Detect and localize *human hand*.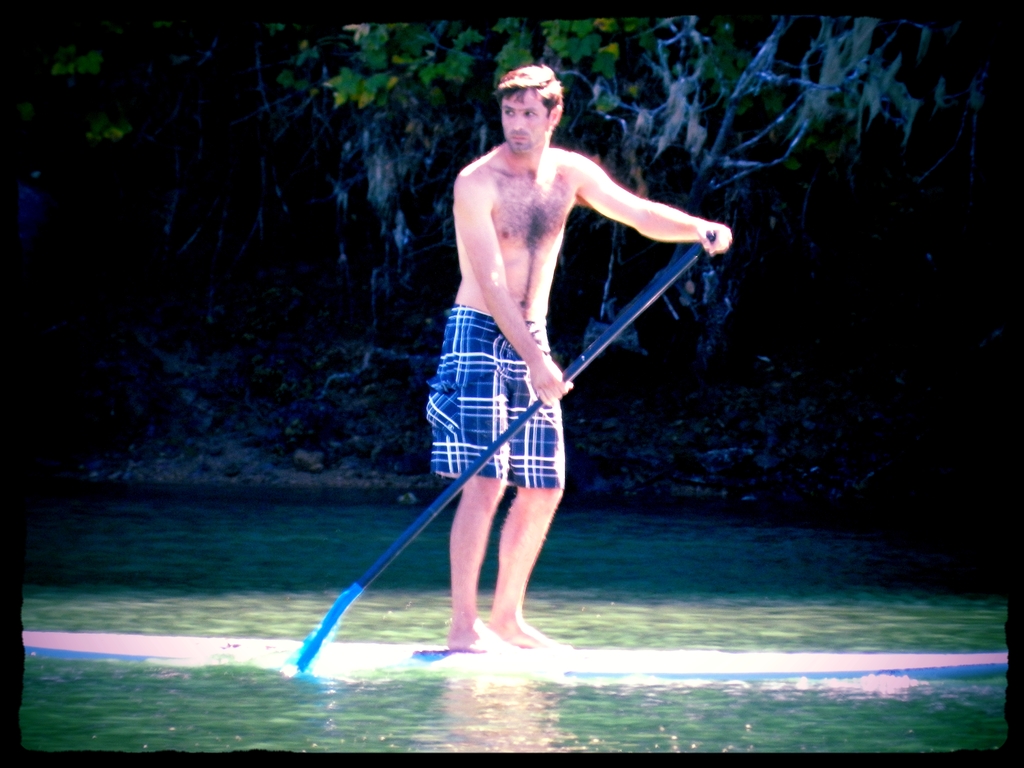
Localized at <box>528,356,574,406</box>.
